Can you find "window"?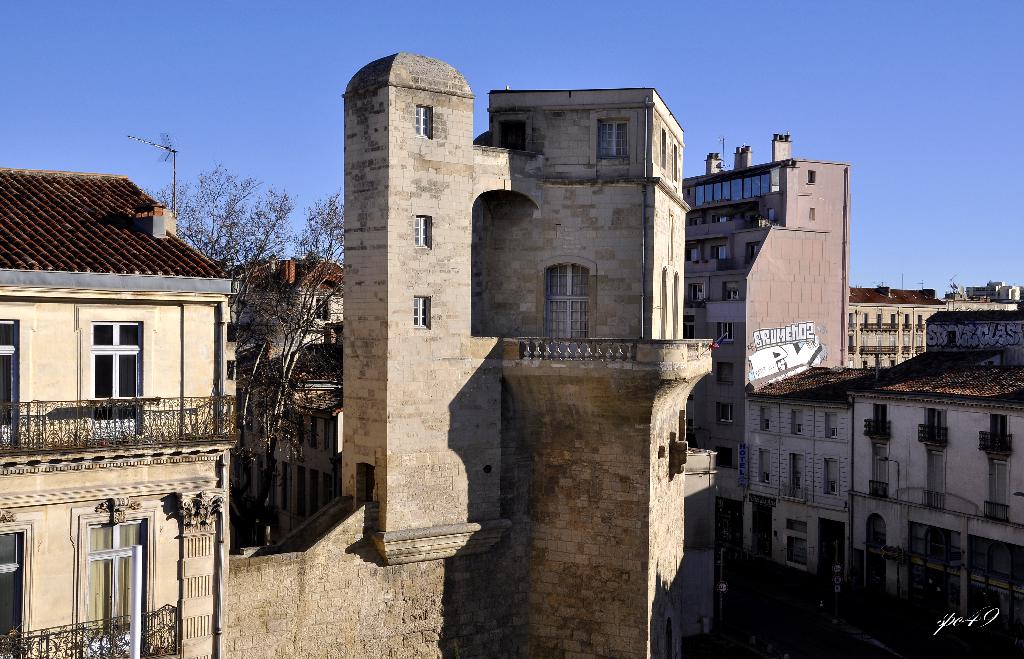
Yes, bounding box: x1=715, y1=448, x2=731, y2=469.
